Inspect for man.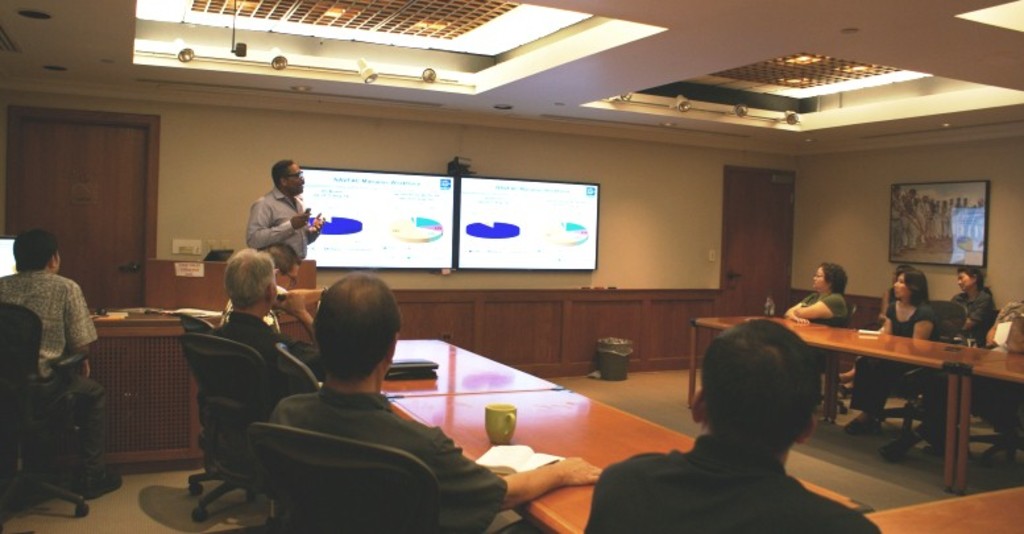
Inspection: 573/315/876/533.
